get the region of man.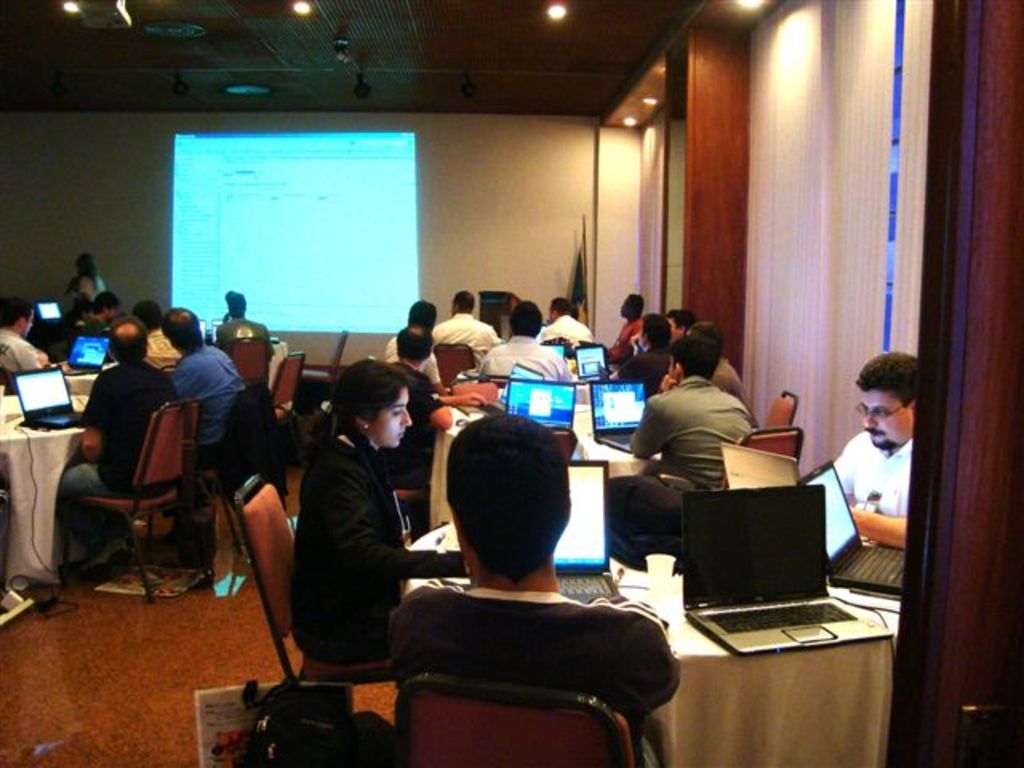
[x1=629, y1=336, x2=750, y2=491].
